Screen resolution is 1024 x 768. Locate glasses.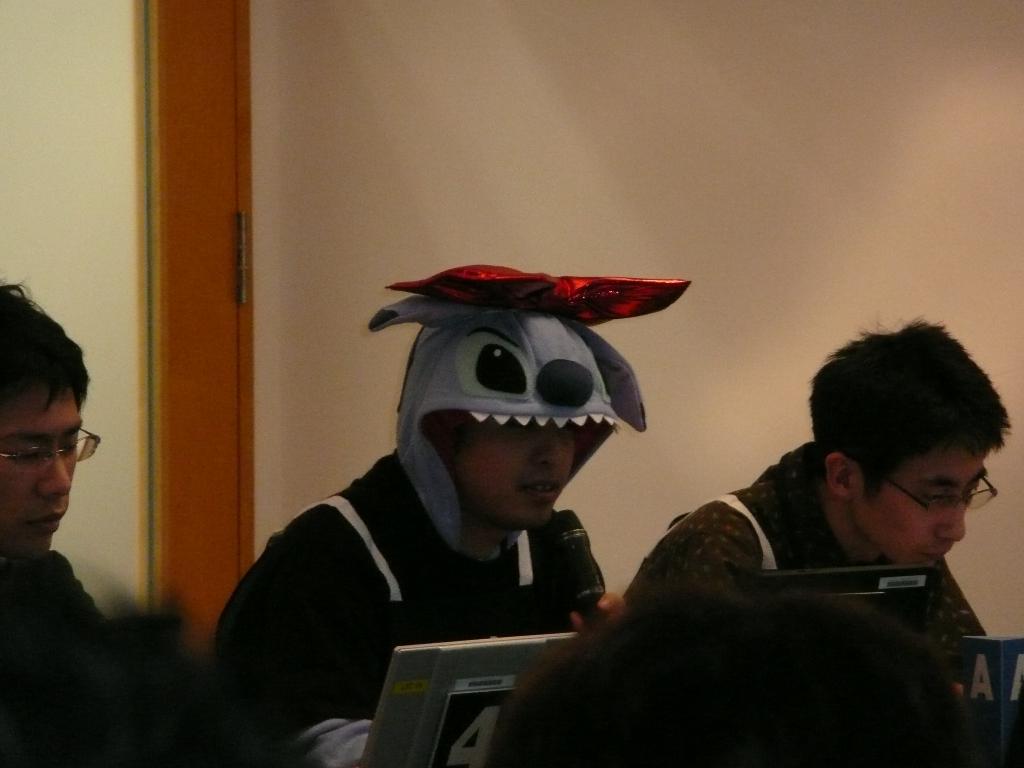
(0, 417, 102, 483).
